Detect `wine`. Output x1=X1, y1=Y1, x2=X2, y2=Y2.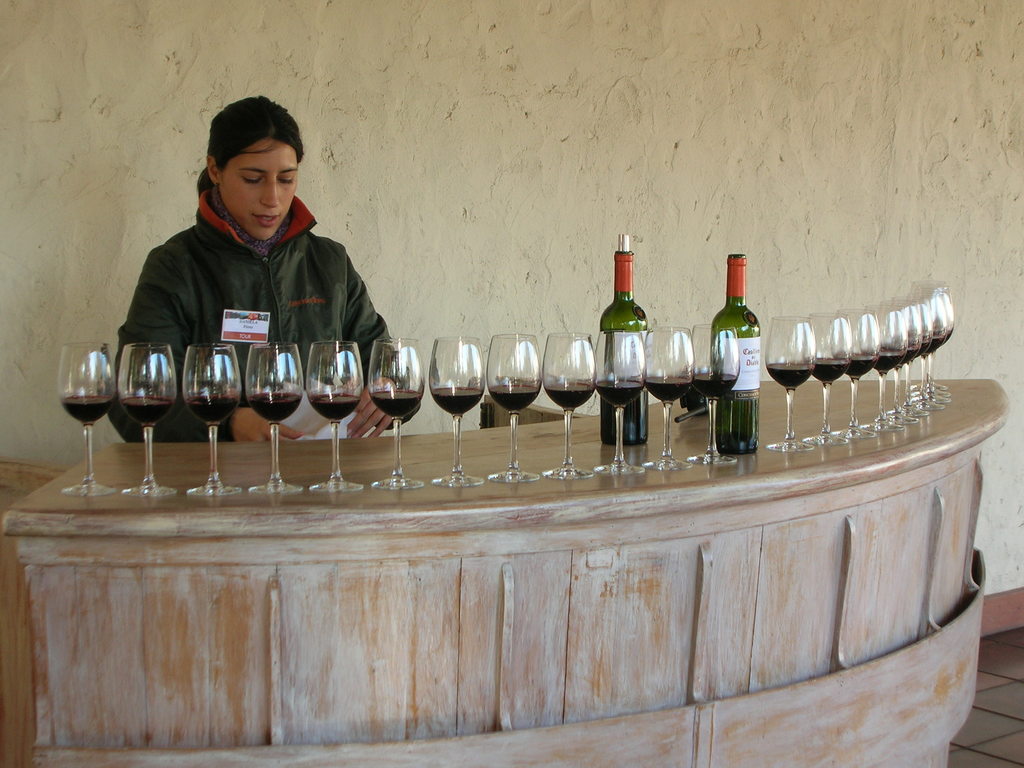
x1=643, y1=375, x2=689, y2=405.
